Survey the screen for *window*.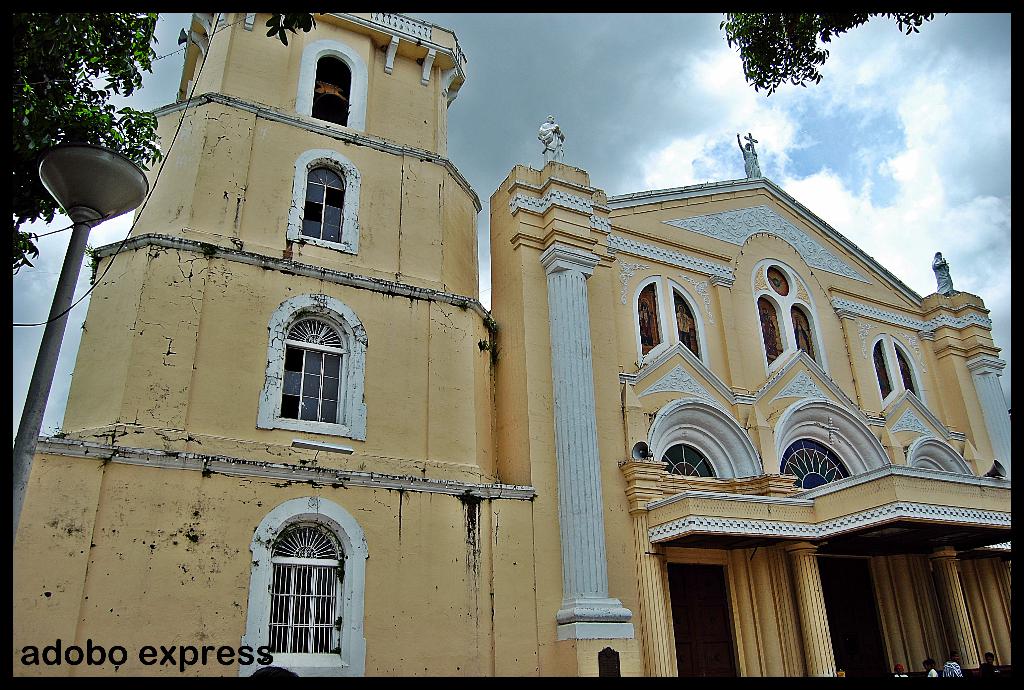
Survey found: (left=263, top=494, right=346, bottom=675).
